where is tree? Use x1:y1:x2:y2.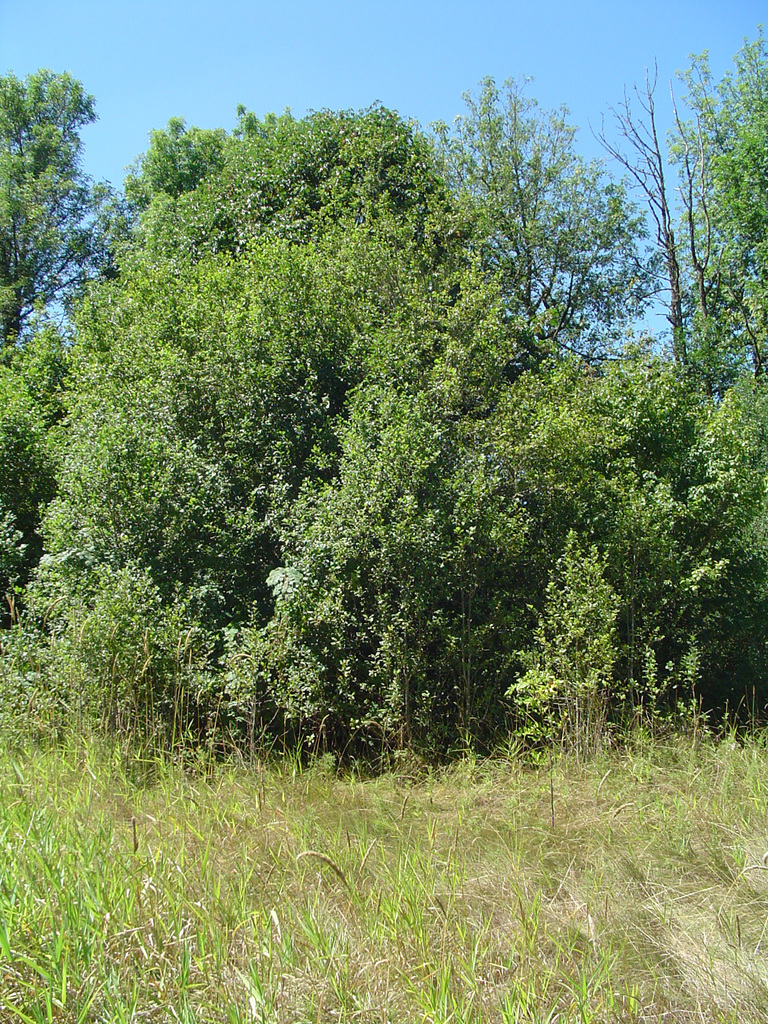
4:49:114:369.
